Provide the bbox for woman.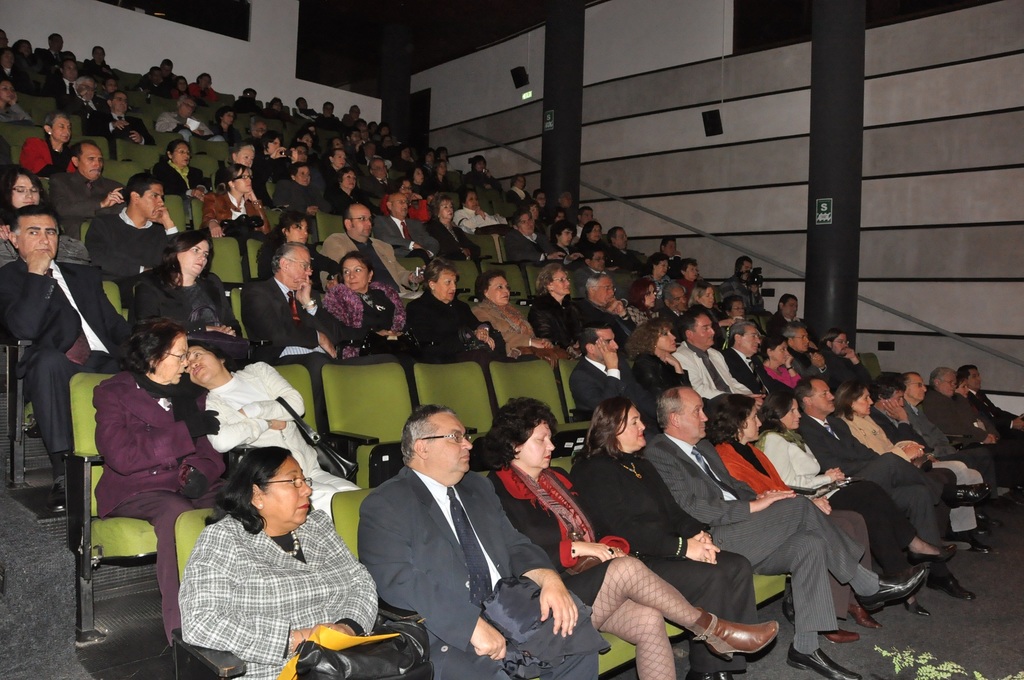
pyautogui.locateOnScreen(615, 323, 703, 400).
